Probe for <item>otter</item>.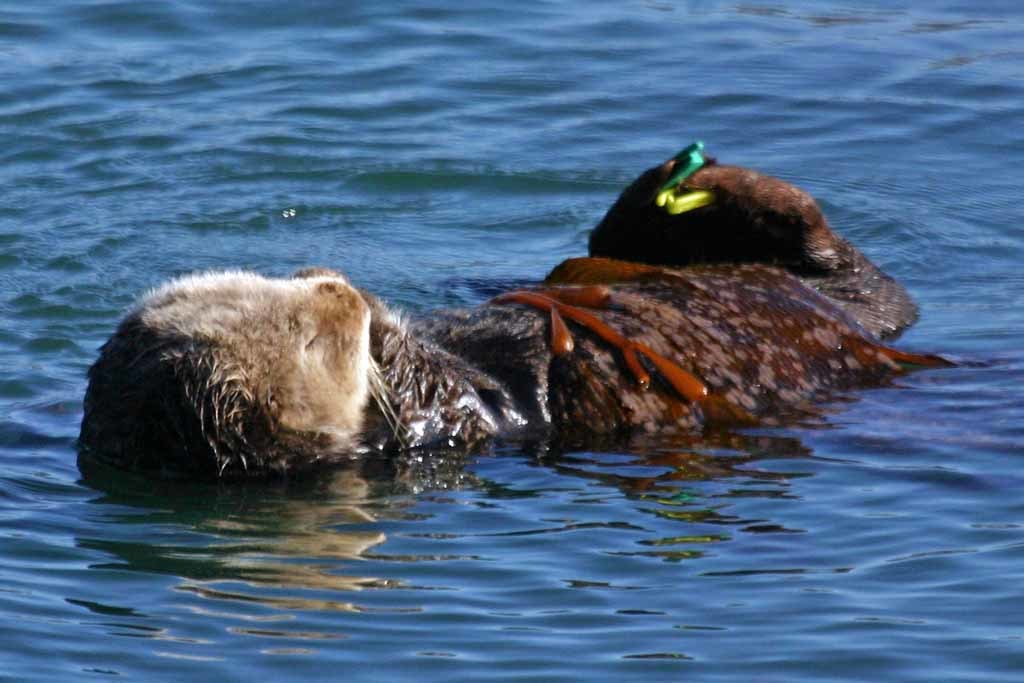
Probe result: 413/143/913/453.
